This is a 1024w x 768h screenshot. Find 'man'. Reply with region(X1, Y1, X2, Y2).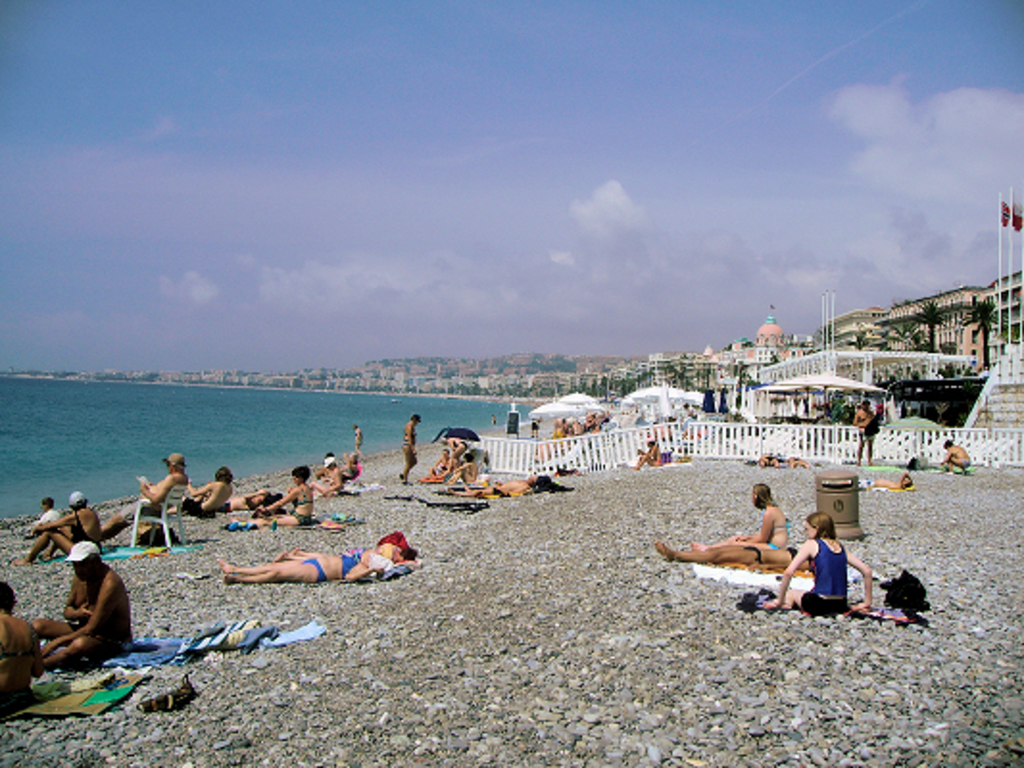
region(33, 538, 134, 670).
